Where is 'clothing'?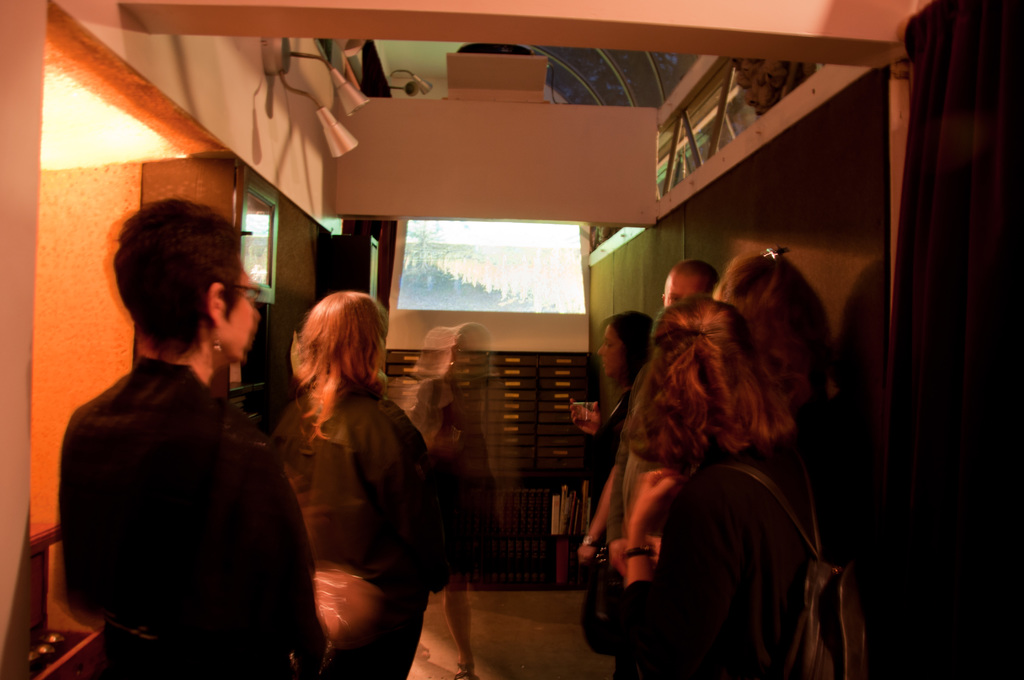
620/439/821/679.
